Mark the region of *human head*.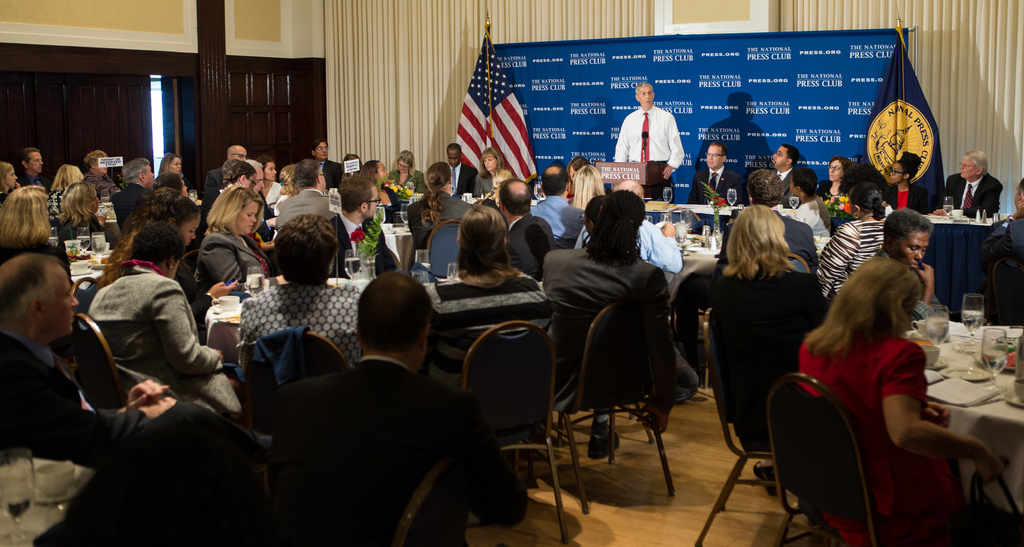
Region: [564,156,586,185].
